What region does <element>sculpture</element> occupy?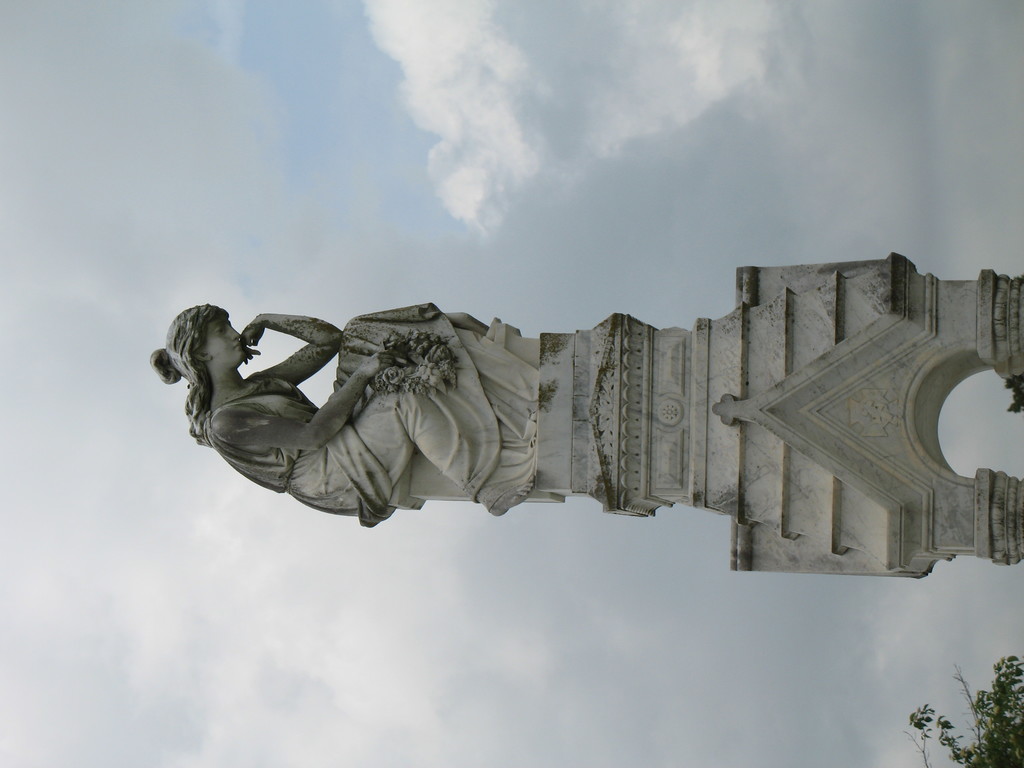
rect(163, 230, 943, 588).
